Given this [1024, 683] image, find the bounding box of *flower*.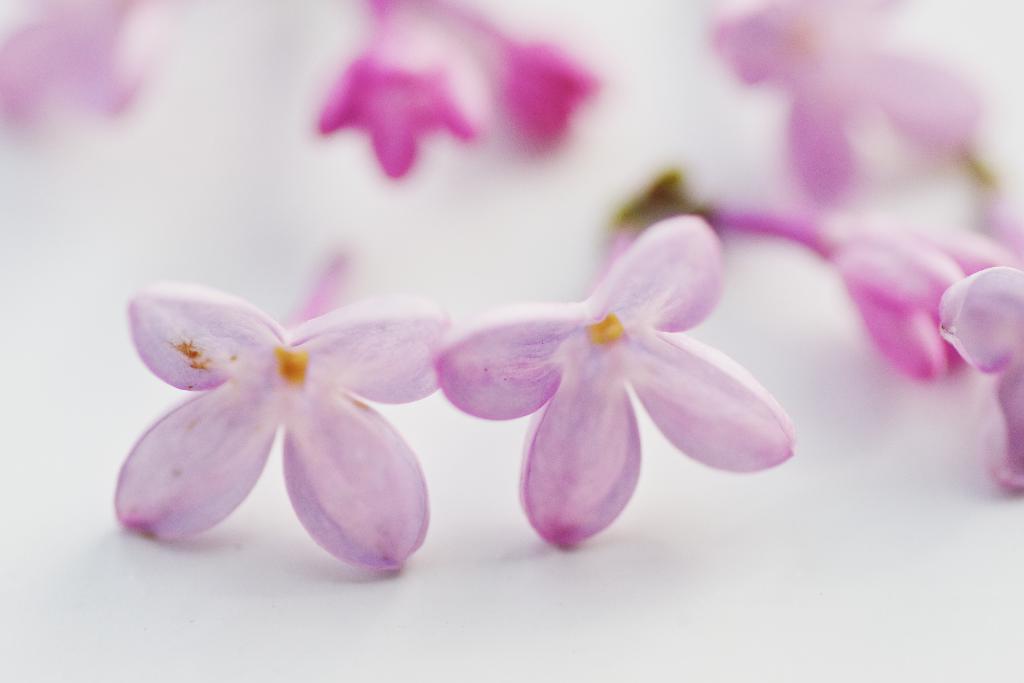
[712,0,980,202].
